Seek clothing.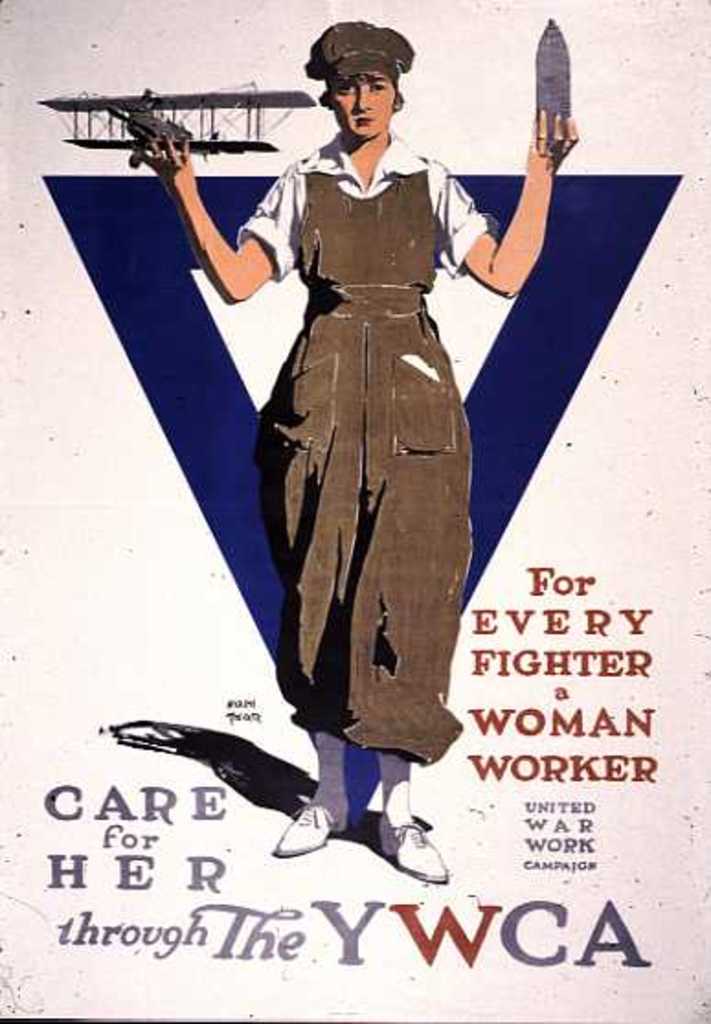
(224, 63, 492, 750).
